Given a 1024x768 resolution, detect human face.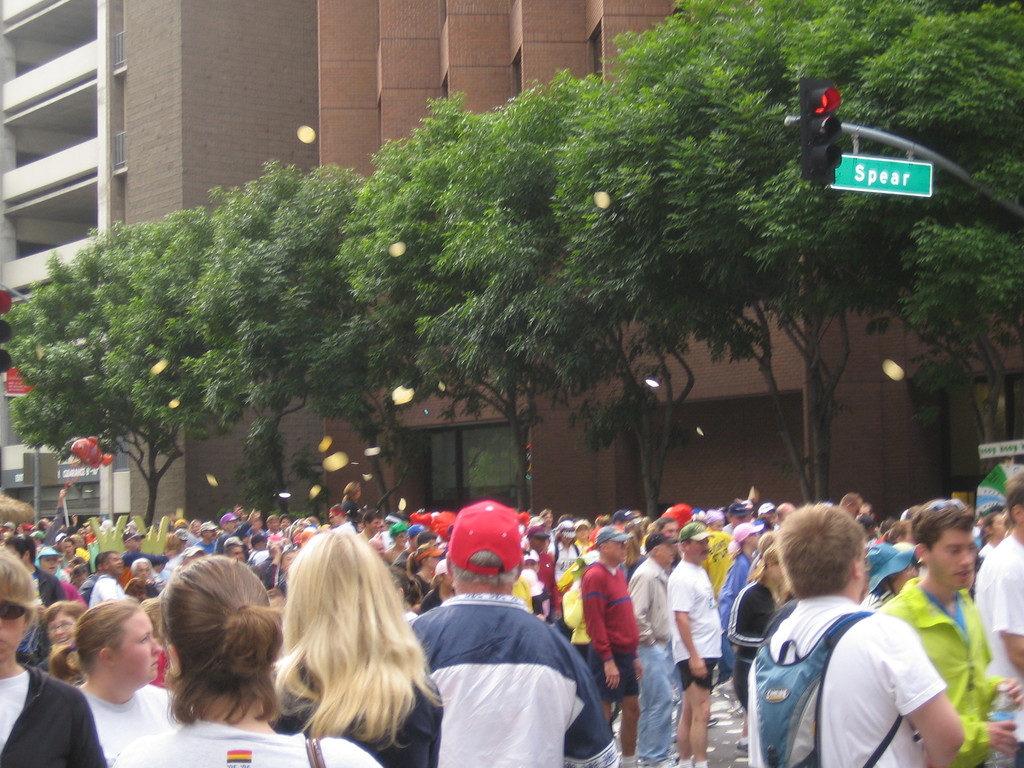
0,588,24,662.
